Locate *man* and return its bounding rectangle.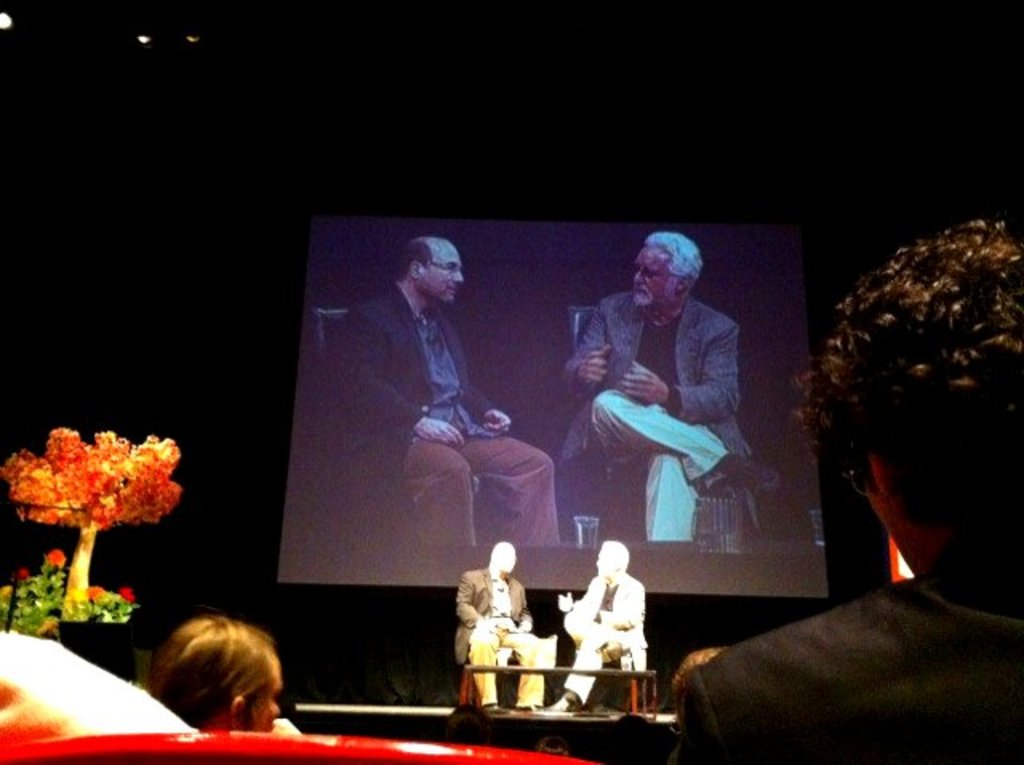
[x1=546, y1=539, x2=646, y2=715].
